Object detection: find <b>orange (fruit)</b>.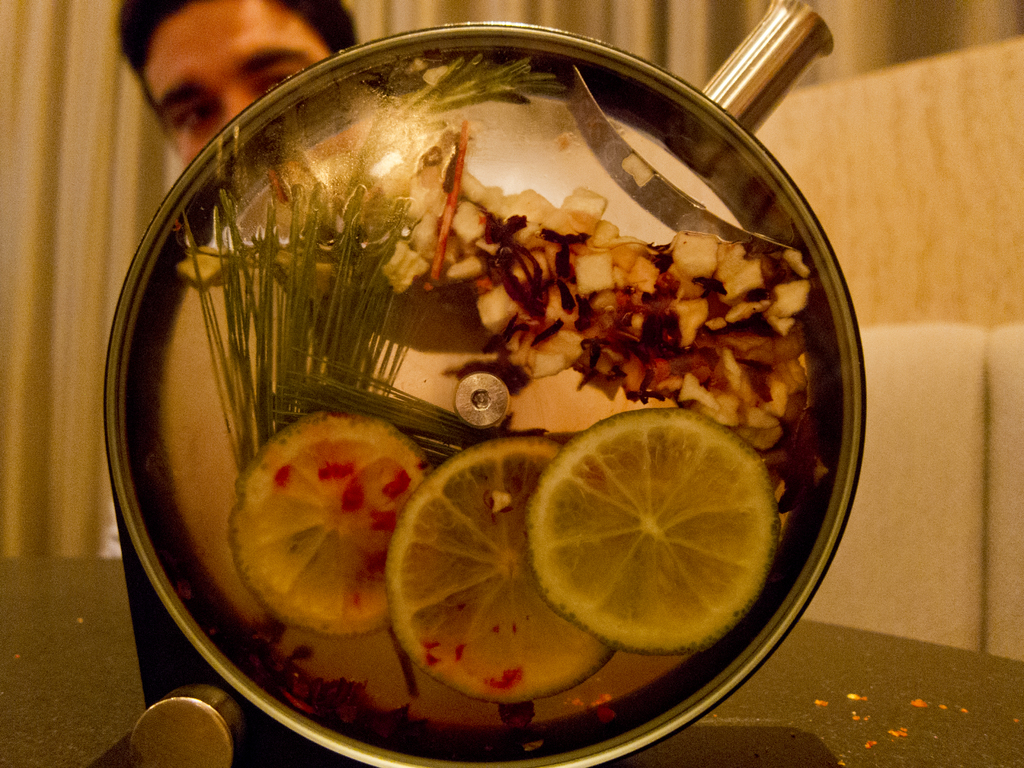
[x1=531, y1=406, x2=778, y2=654].
